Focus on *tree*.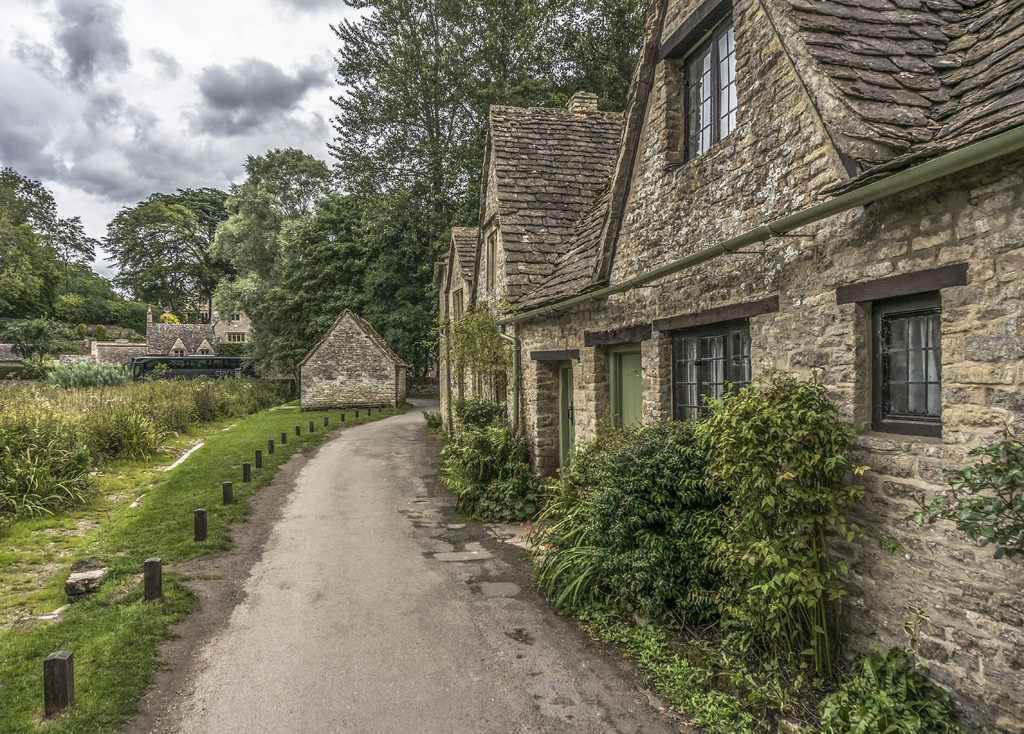
Focused at locate(218, 186, 305, 372).
